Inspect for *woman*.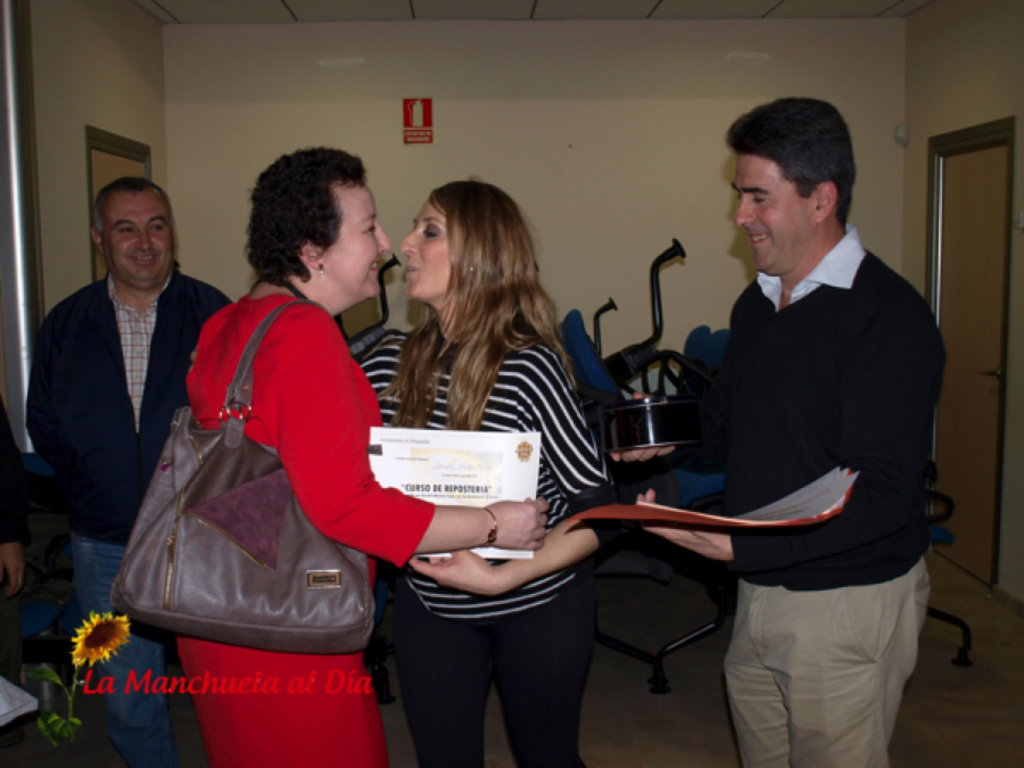
Inspection: 183:144:551:767.
